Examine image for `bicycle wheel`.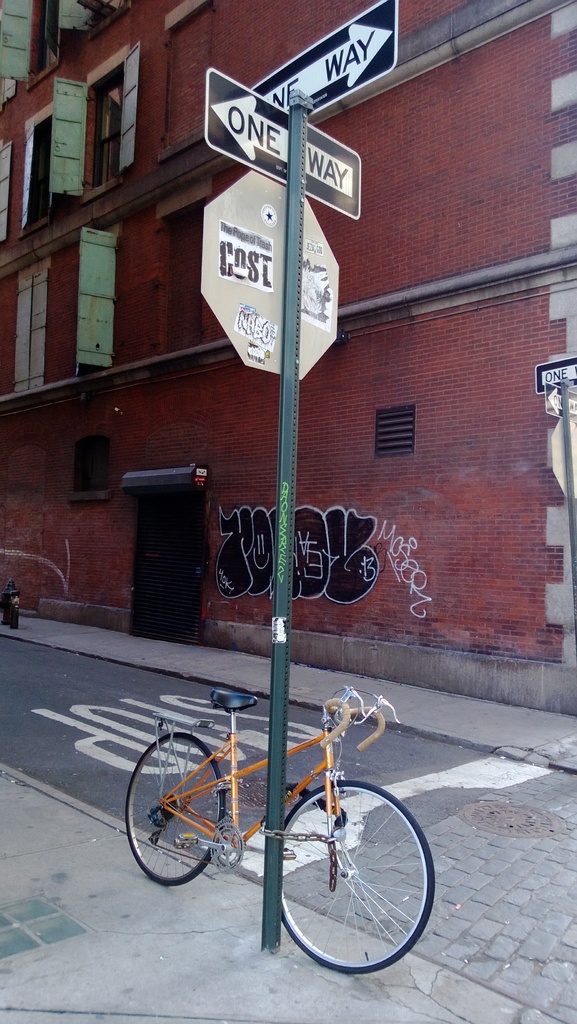
Examination result: left=262, top=782, right=414, bottom=980.
